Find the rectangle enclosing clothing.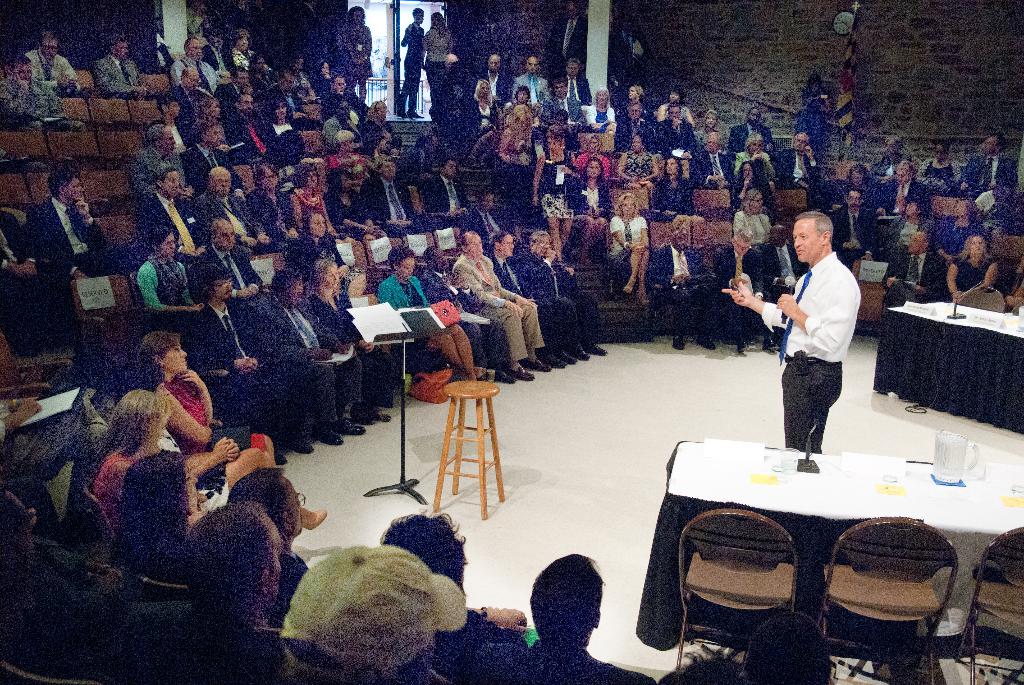
[266,113,302,168].
